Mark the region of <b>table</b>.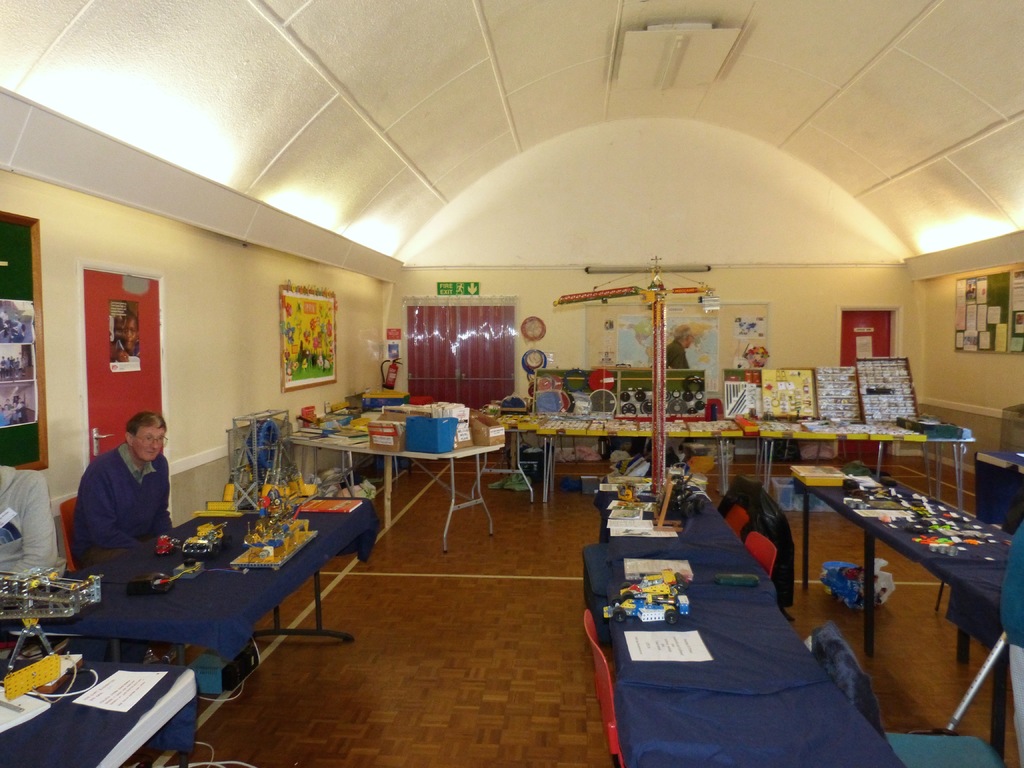
Region: {"left": 58, "top": 504, "right": 364, "bottom": 696}.
